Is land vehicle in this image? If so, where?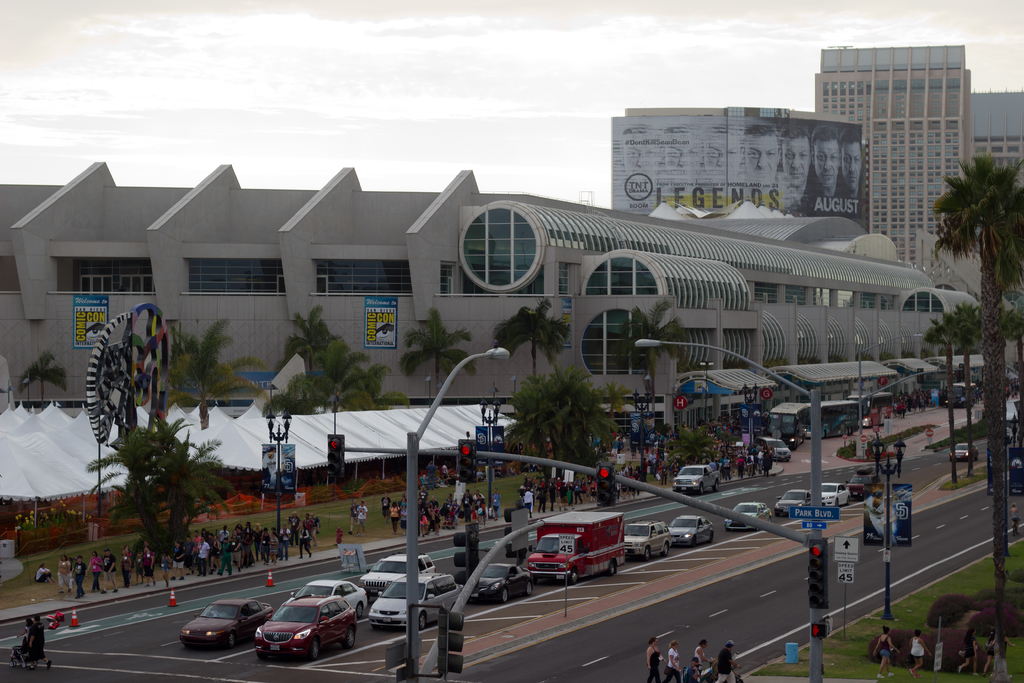
Yes, at 824:483:854:504.
